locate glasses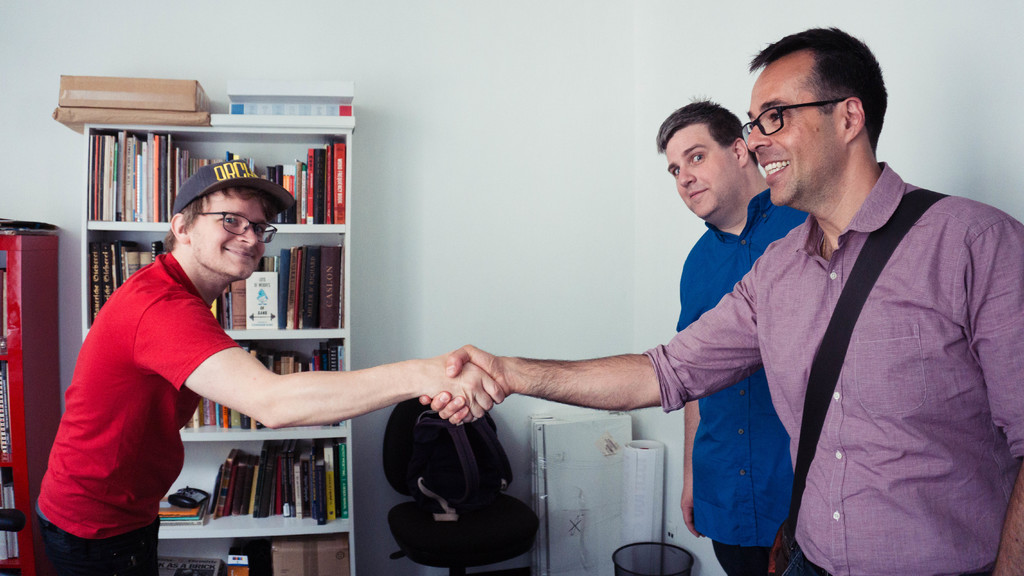
box(751, 86, 838, 138)
